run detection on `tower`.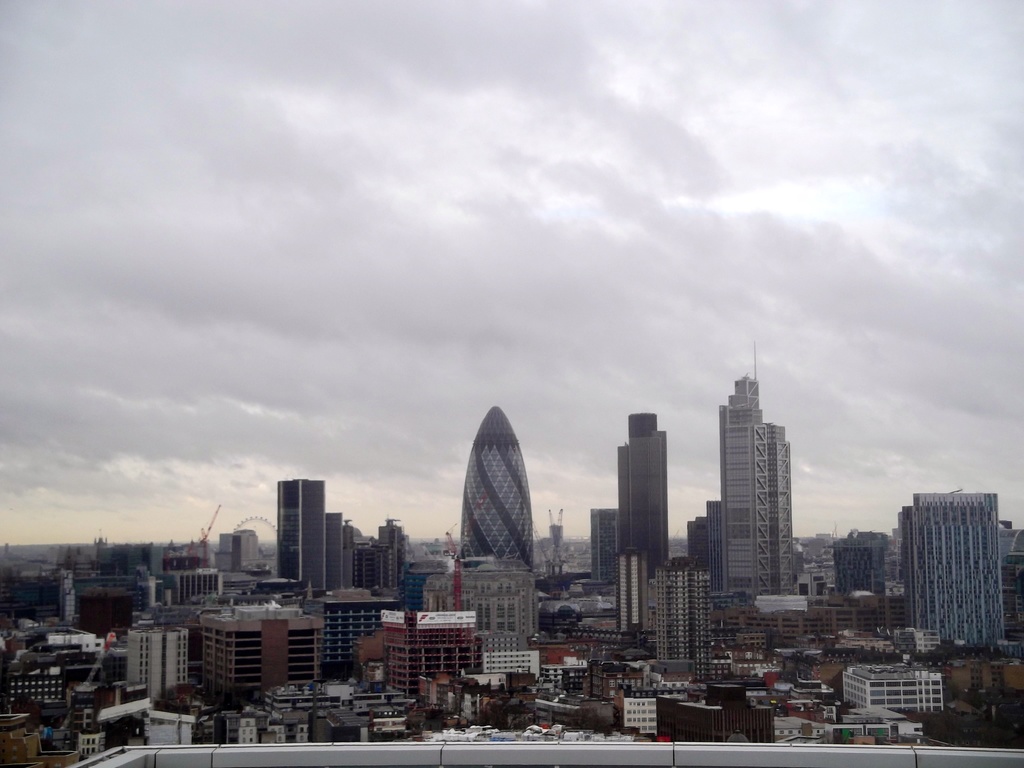
Result: [x1=408, y1=610, x2=474, y2=692].
